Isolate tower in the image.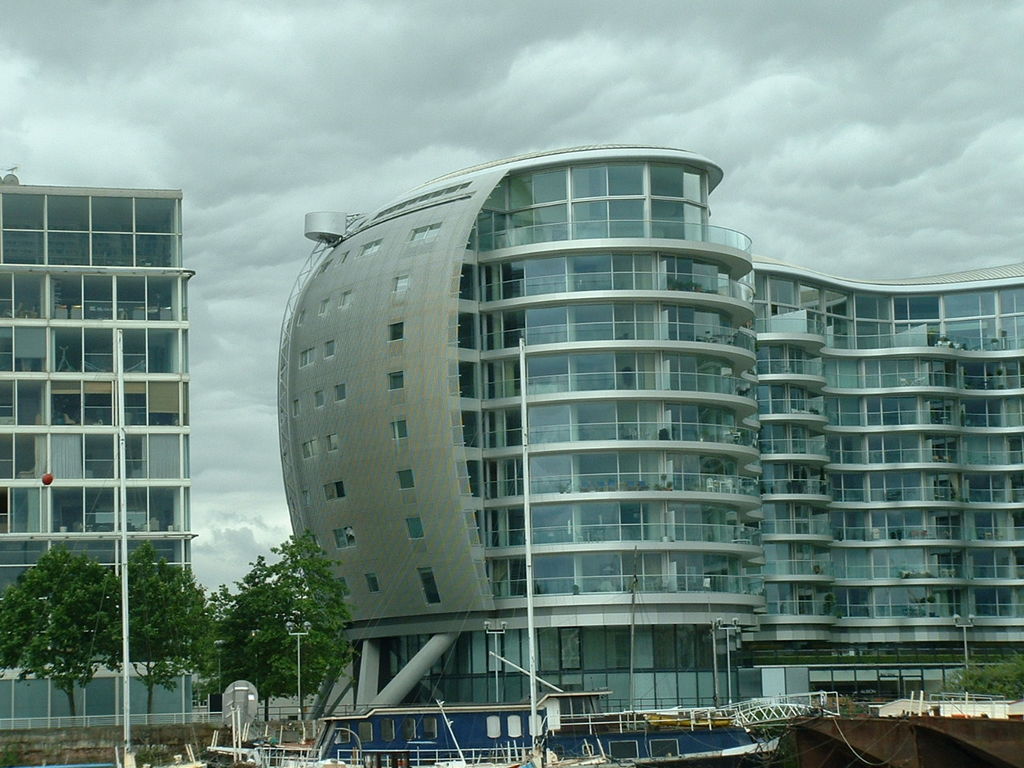
Isolated region: l=271, t=142, r=1023, b=724.
